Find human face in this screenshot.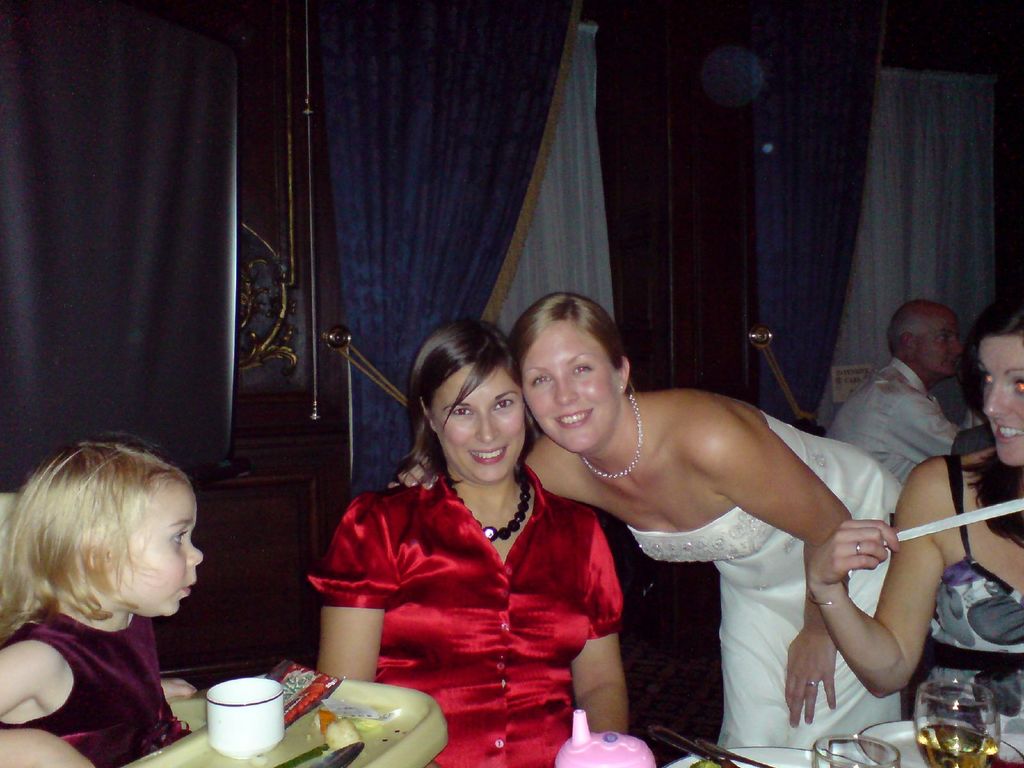
The bounding box for human face is <region>979, 335, 1023, 470</region>.
